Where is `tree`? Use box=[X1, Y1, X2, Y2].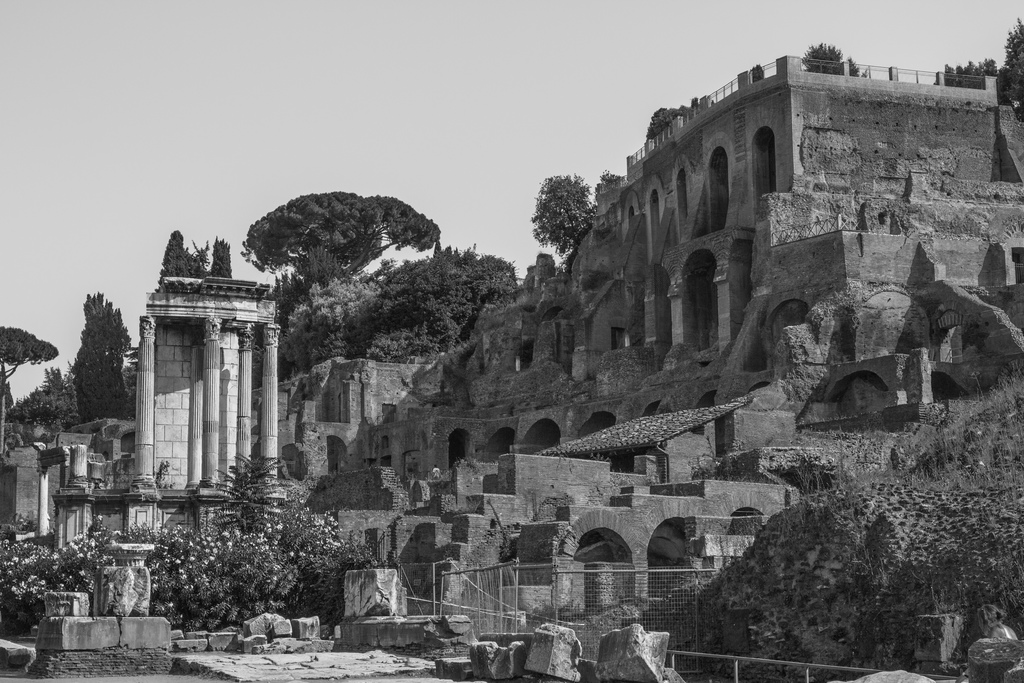
box=[0, 363, 79, 434].
